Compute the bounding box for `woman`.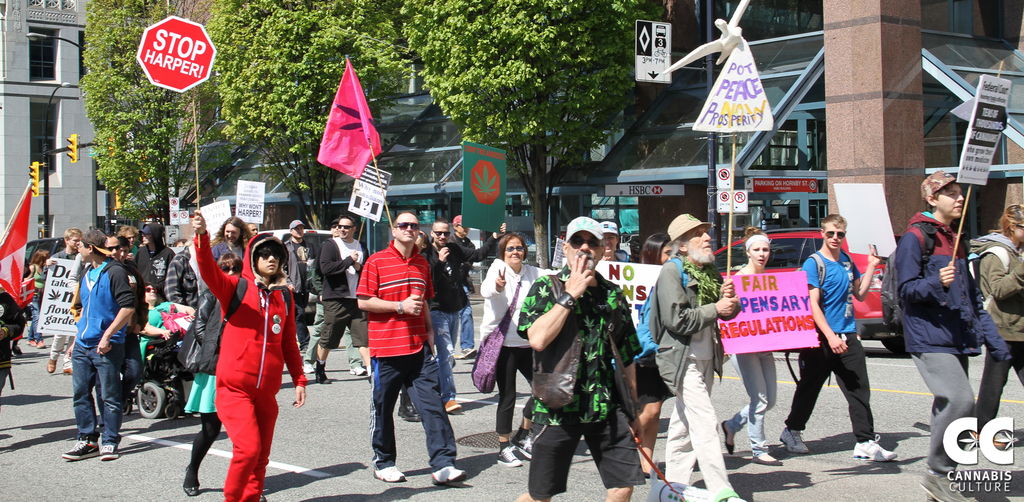
479/230/555/470.
